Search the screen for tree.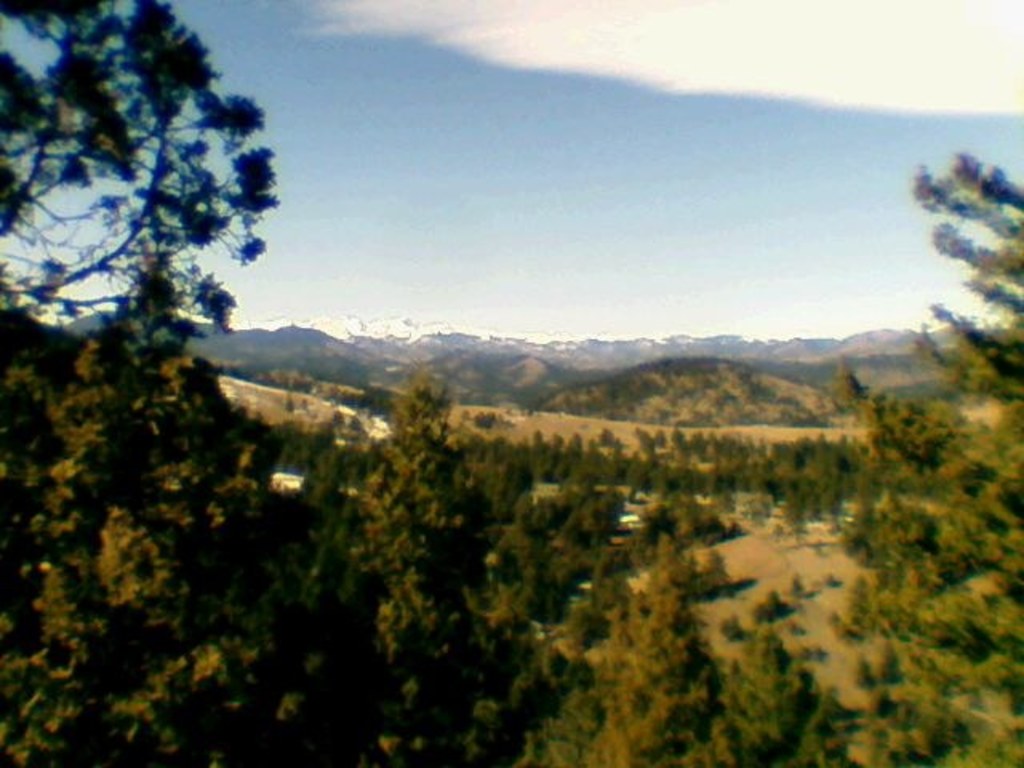
Found at [x1=0, y1=0, x2=282, y2=342].
